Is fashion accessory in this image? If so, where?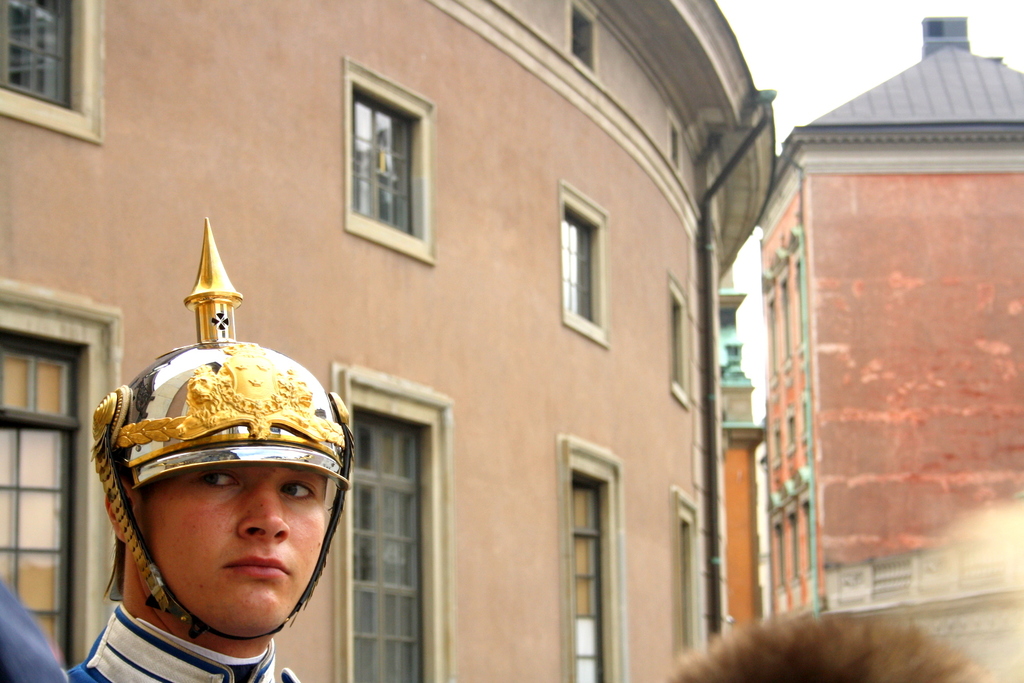
Yes, at pyautogui.locateOnScreen(91, 216, 356, 641).
